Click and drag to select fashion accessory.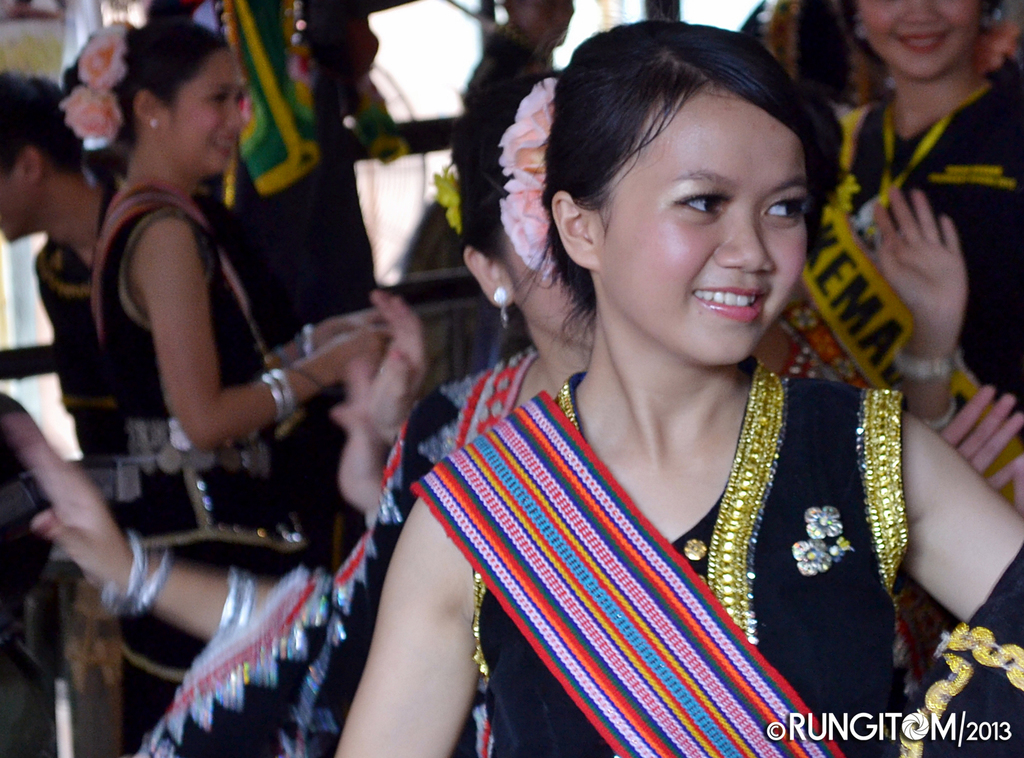
Selection: rect(125, 419, 271, 471).
